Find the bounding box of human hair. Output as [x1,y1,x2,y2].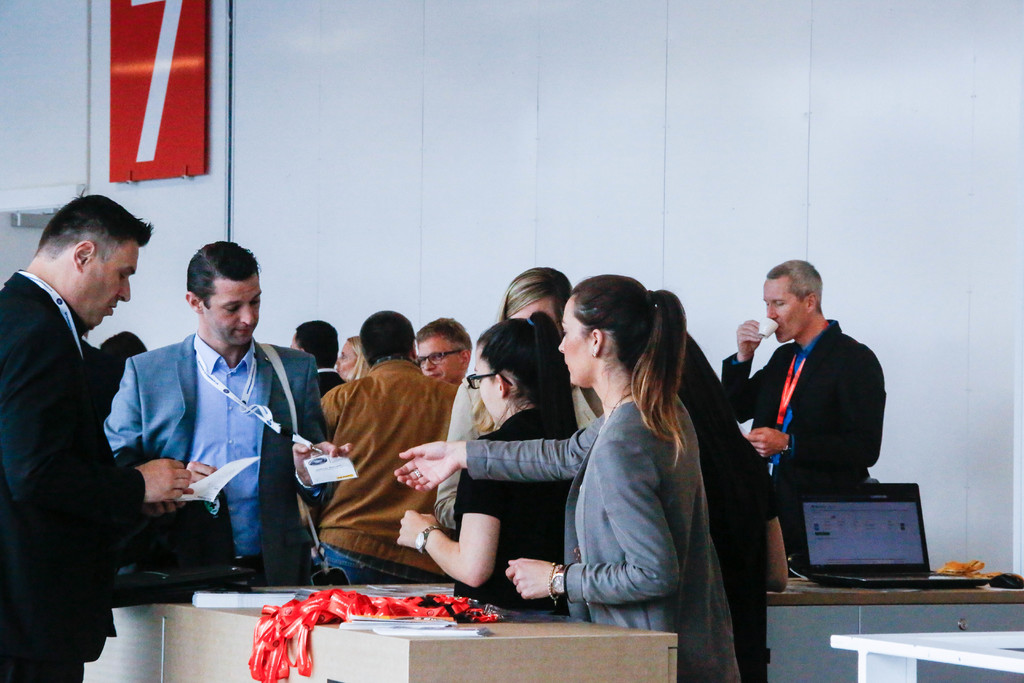
[415,317,472,357].
